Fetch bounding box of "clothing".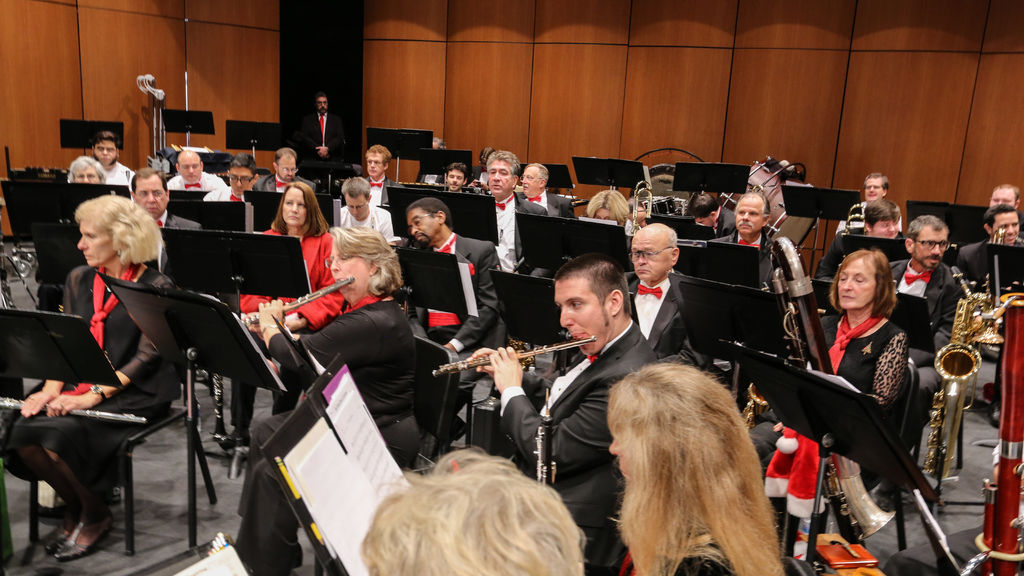
Bbox: [478,191,559,278].
